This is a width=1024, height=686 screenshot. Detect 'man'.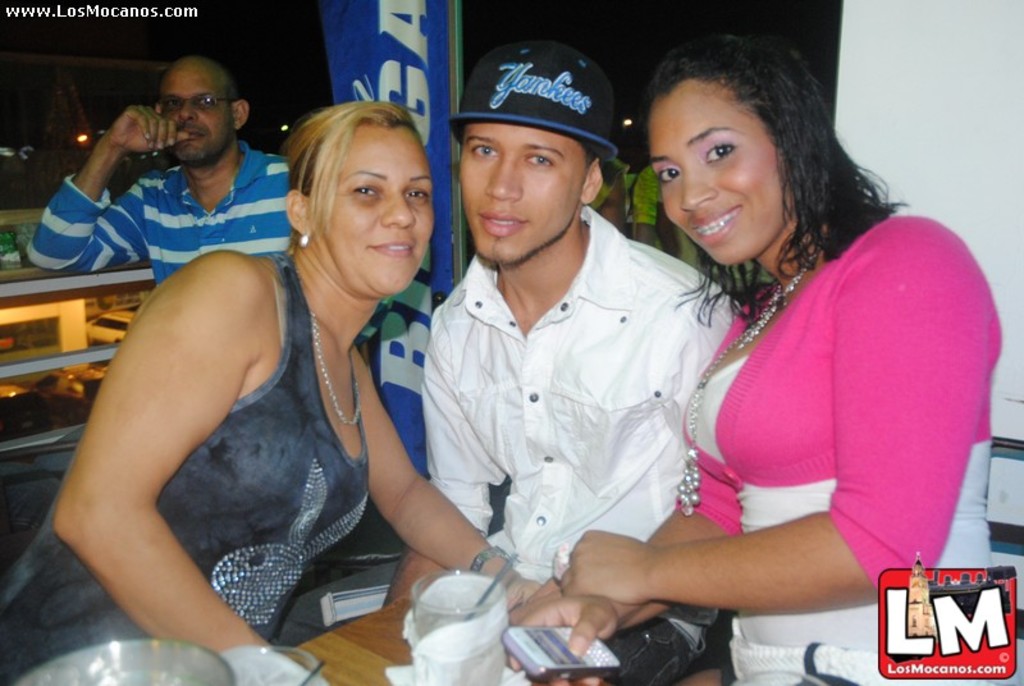
{"left": 396, "top": 35, "right": 797, "bottom": 660}.
